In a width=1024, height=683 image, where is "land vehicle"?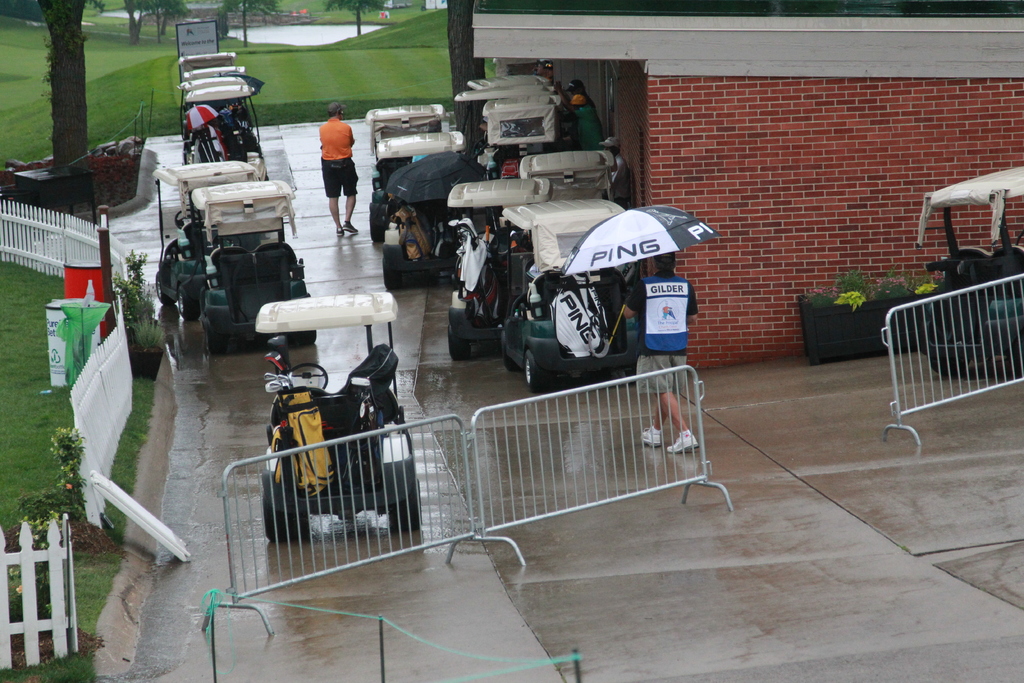
181 63 261 137.
